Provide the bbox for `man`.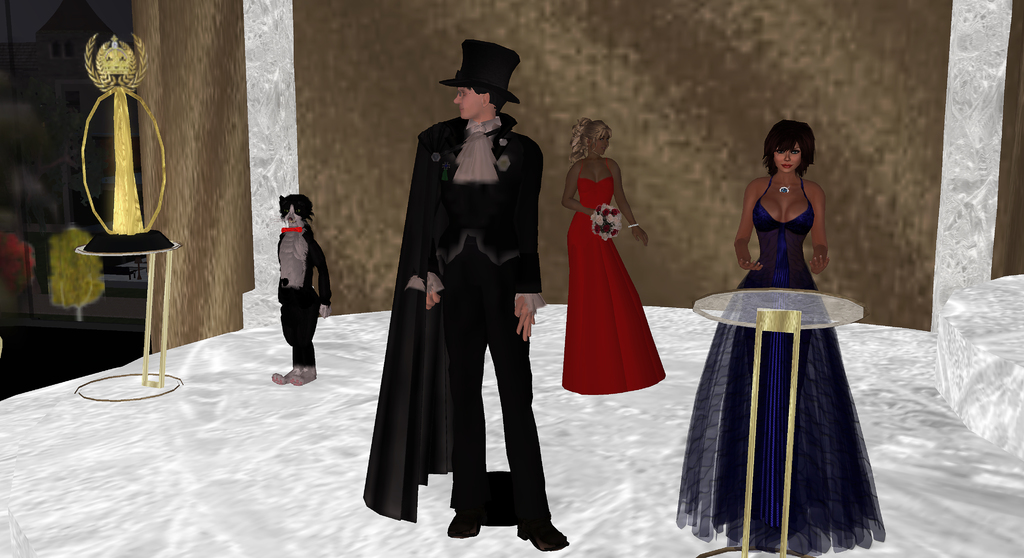
271, 191, 340, 388.
